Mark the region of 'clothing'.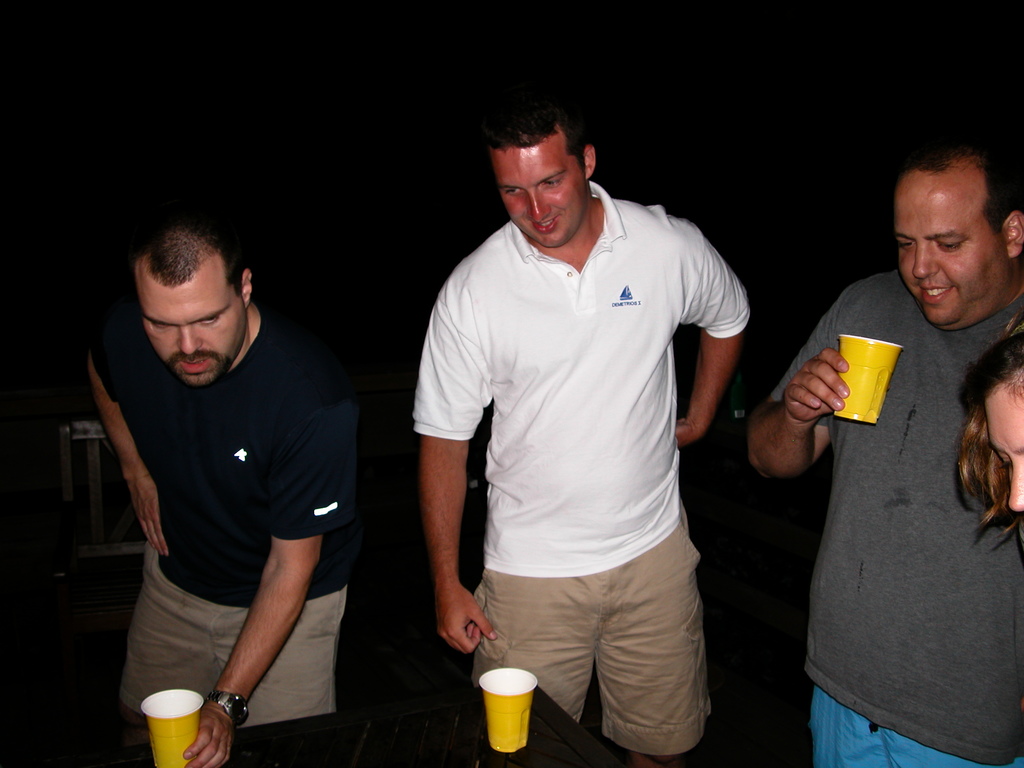
Region: detection(102, 307, 361, 732).
